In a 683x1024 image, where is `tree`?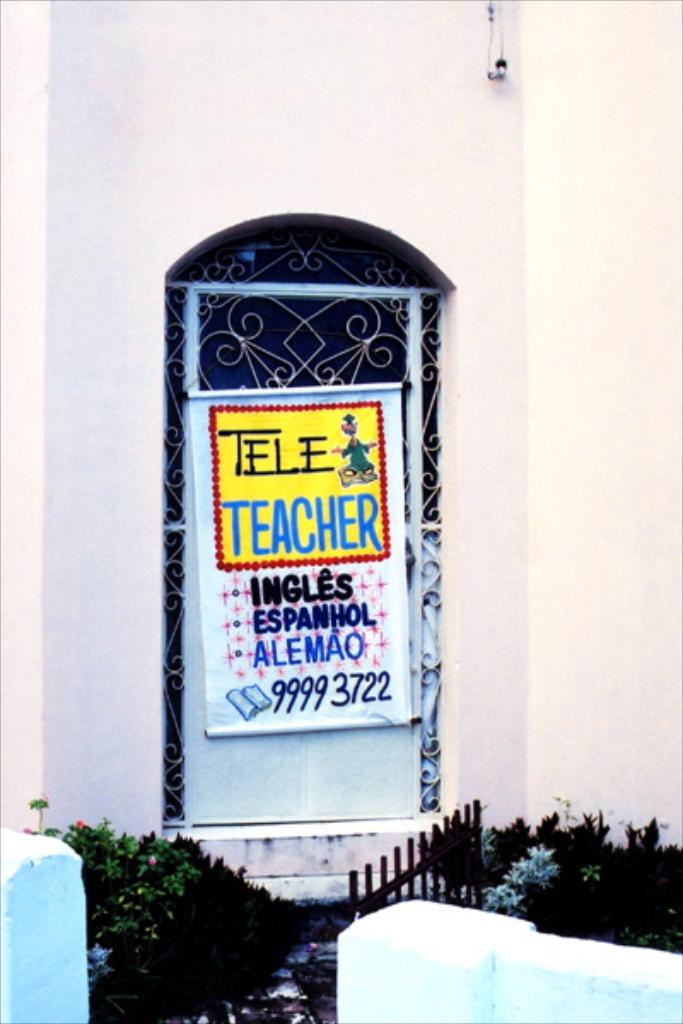
region(48, 828, 328, 995).
